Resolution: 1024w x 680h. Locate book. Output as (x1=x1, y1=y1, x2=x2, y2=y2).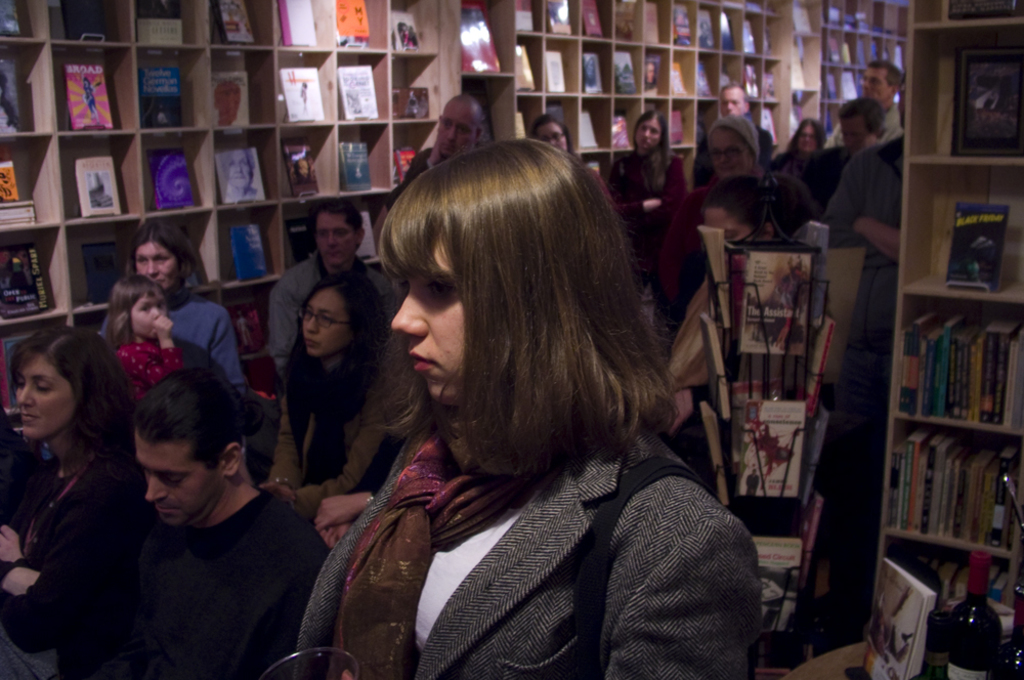
(x1=580, y1=57, x2=604, y2=96).
